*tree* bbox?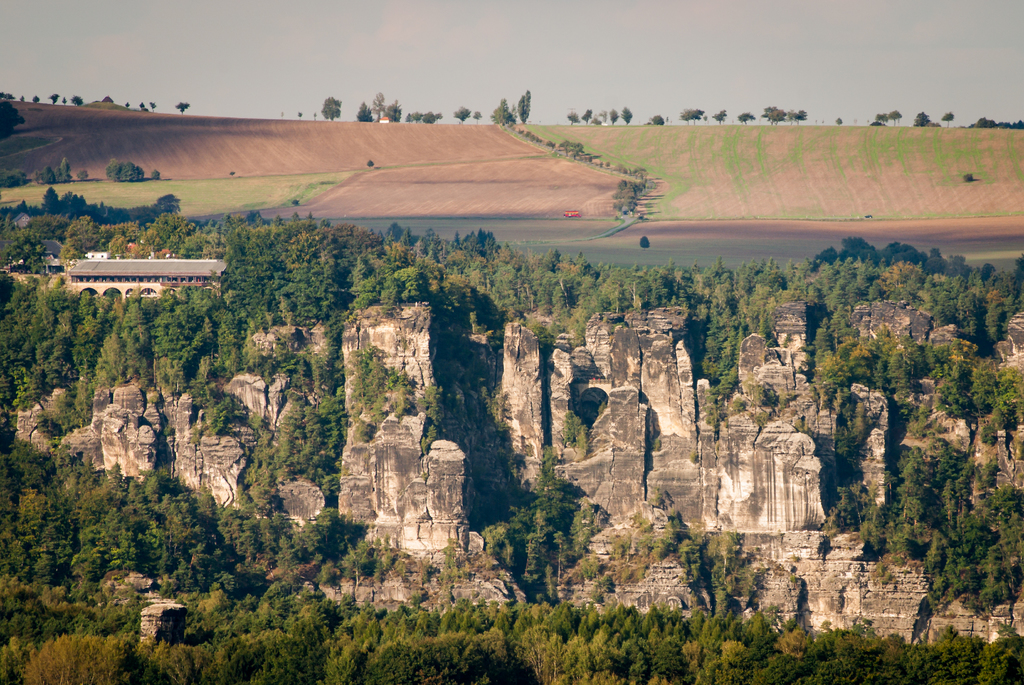
box(719, 106, 724, 124)
